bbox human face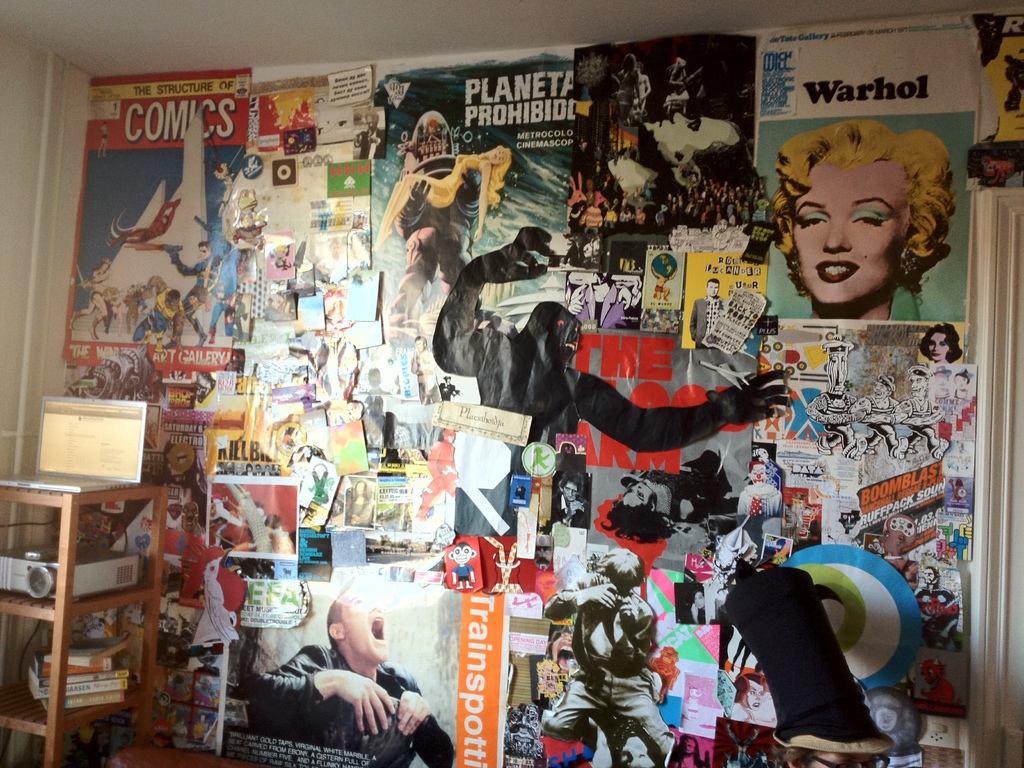
pyautogui.locateOnScreen(744, 683, 764, 708)
